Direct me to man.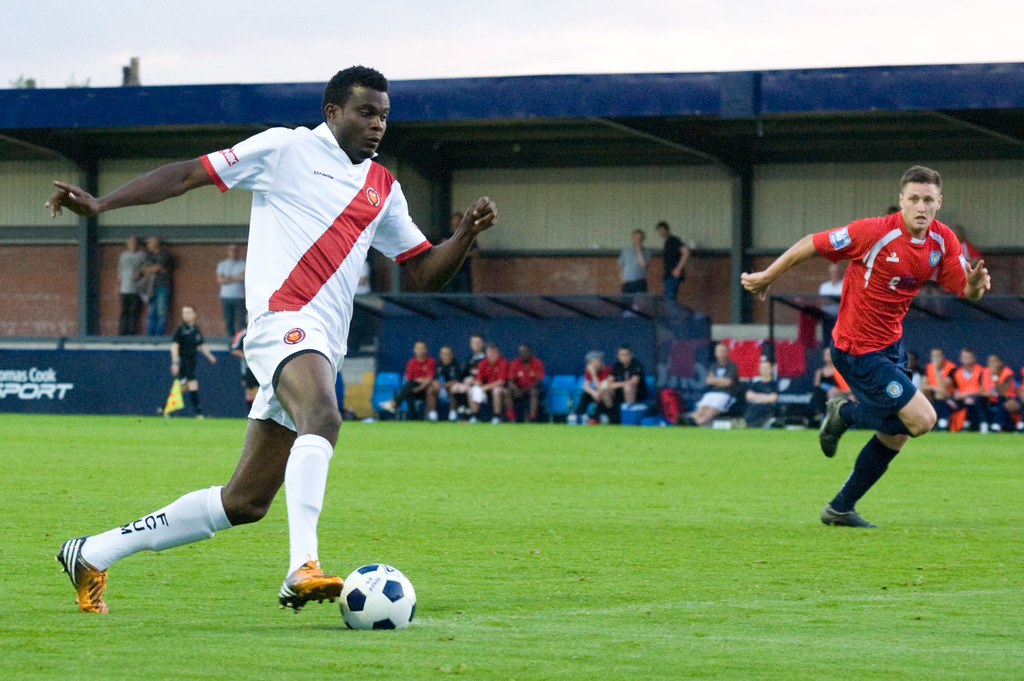
Direction: (left=118, top=235, right=147, bottom=335).
